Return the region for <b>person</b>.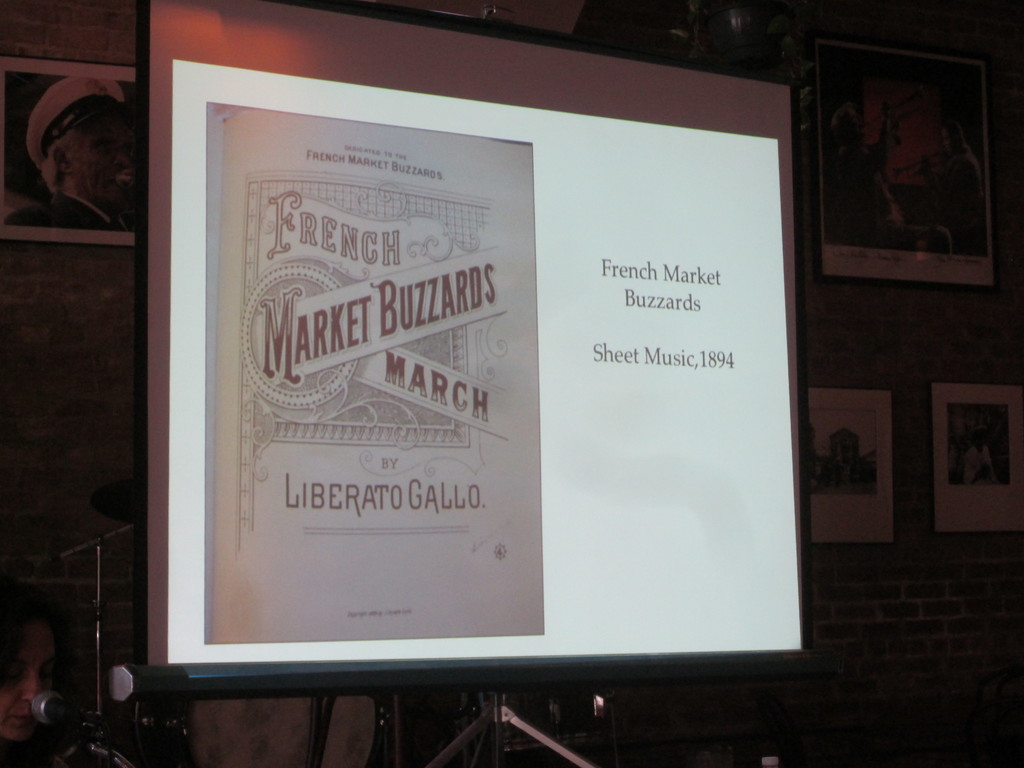
rect(0, 76, 136, 232).
